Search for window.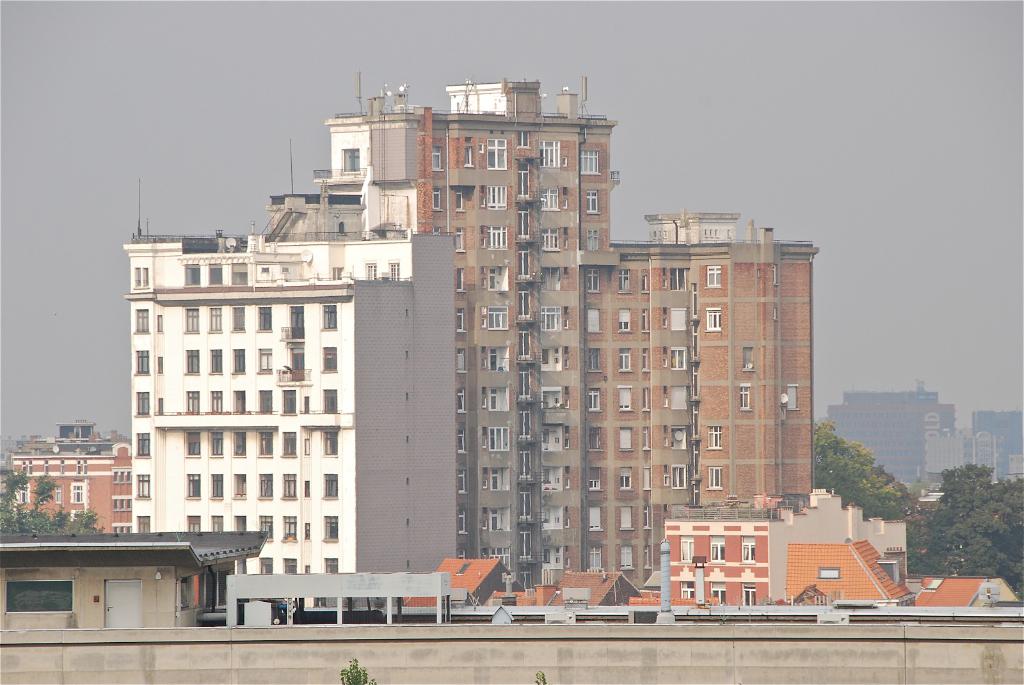
Found at {"left": 456, "top": 389, "right": 464, "bottom": 413}.
